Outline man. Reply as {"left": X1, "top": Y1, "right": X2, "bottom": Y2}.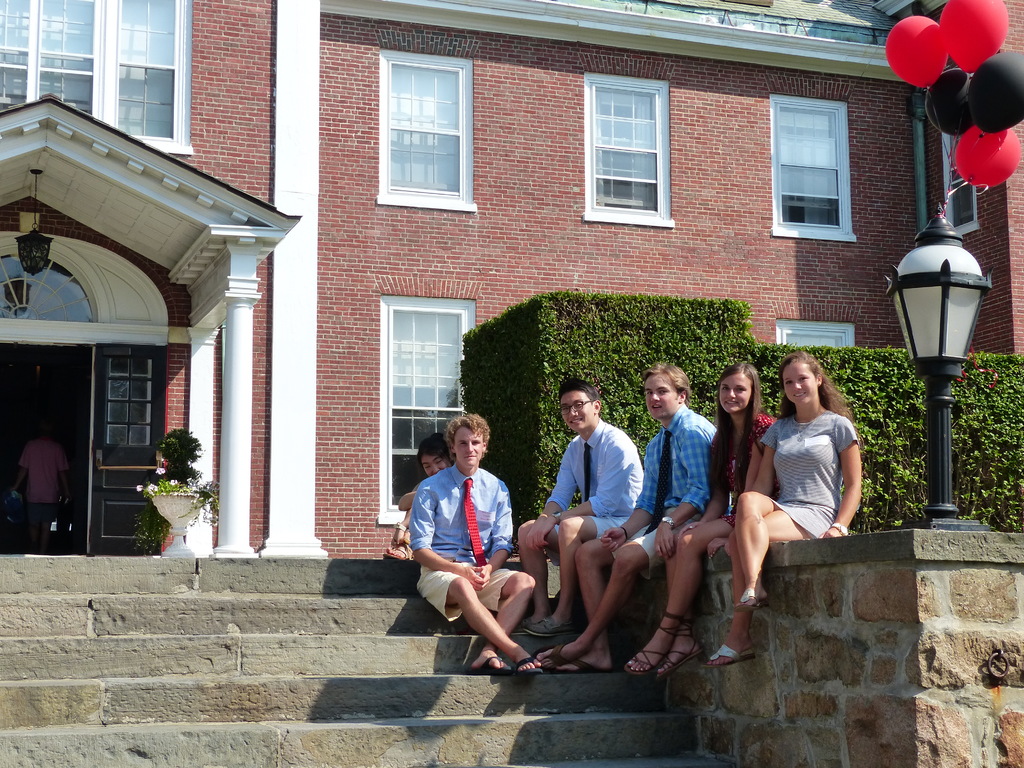
{"left": 532, "top": 362, "right": 713, "bottom": 675}.
